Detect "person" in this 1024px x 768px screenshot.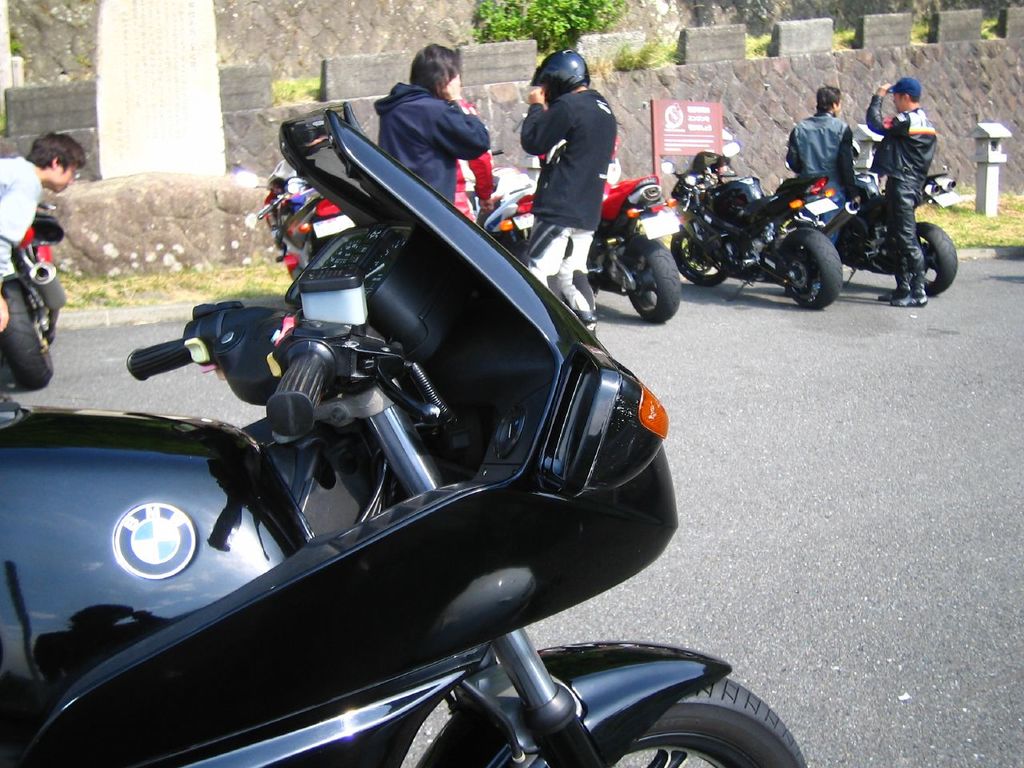
Detection: (526, 48, 614, 332).
